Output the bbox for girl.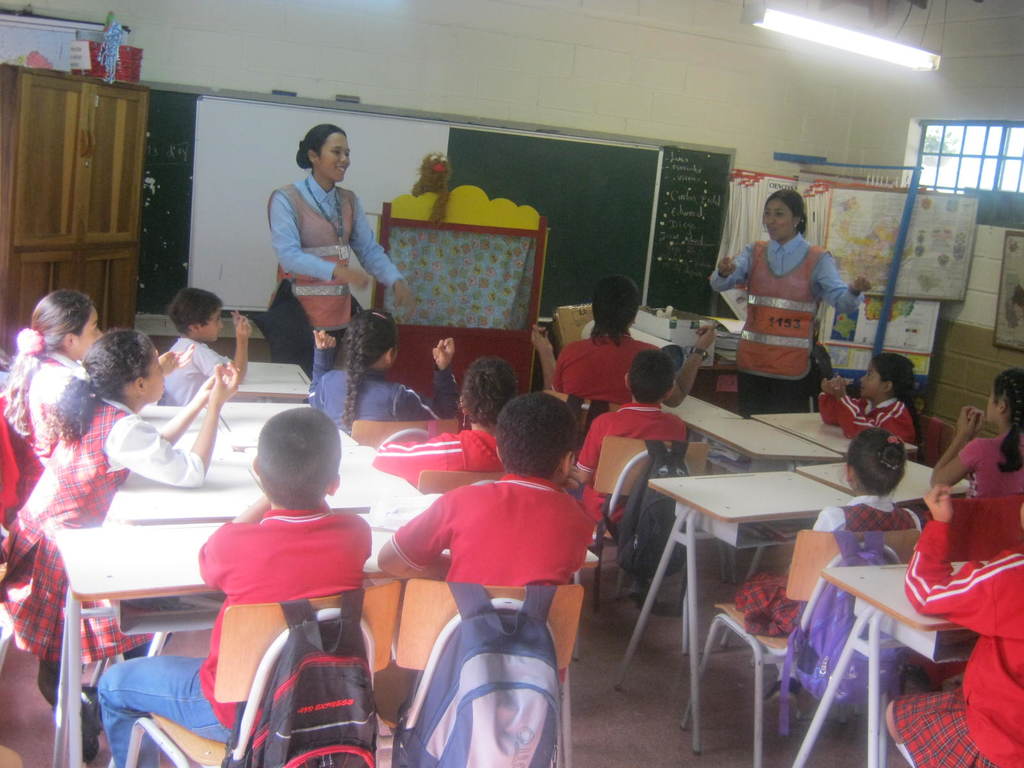
box=[0, 326, 246, 761].
